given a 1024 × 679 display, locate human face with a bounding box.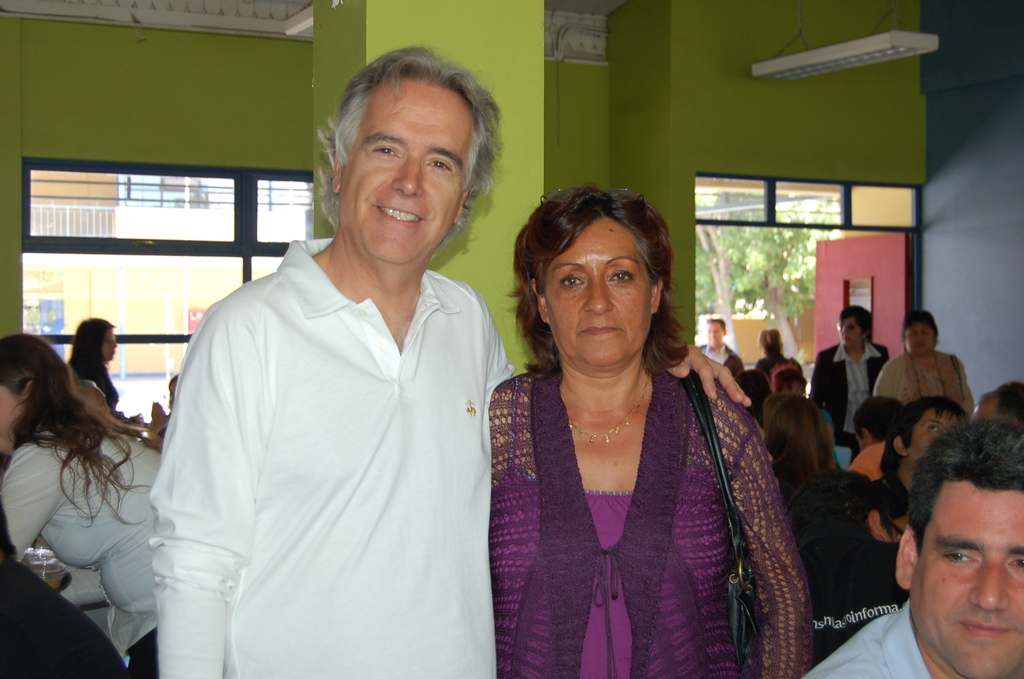
Located: box(902, 480, 1023, 678).
